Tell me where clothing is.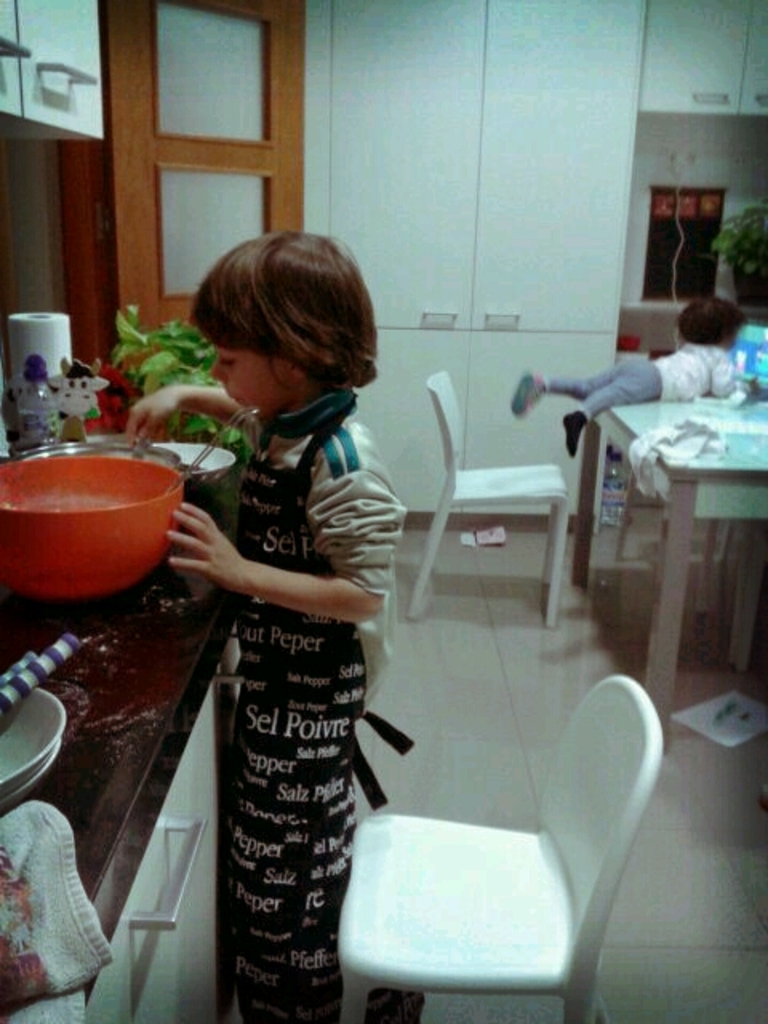
clothing is at 542,338,730,411.
